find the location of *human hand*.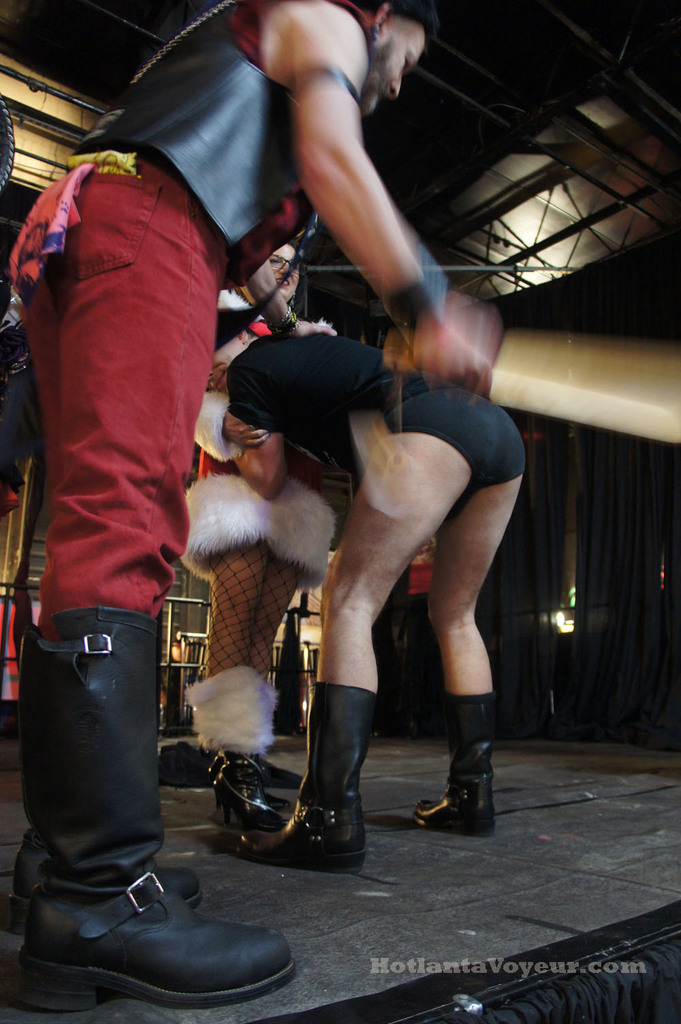
Location: bbox(291, 320, 340, 336).
